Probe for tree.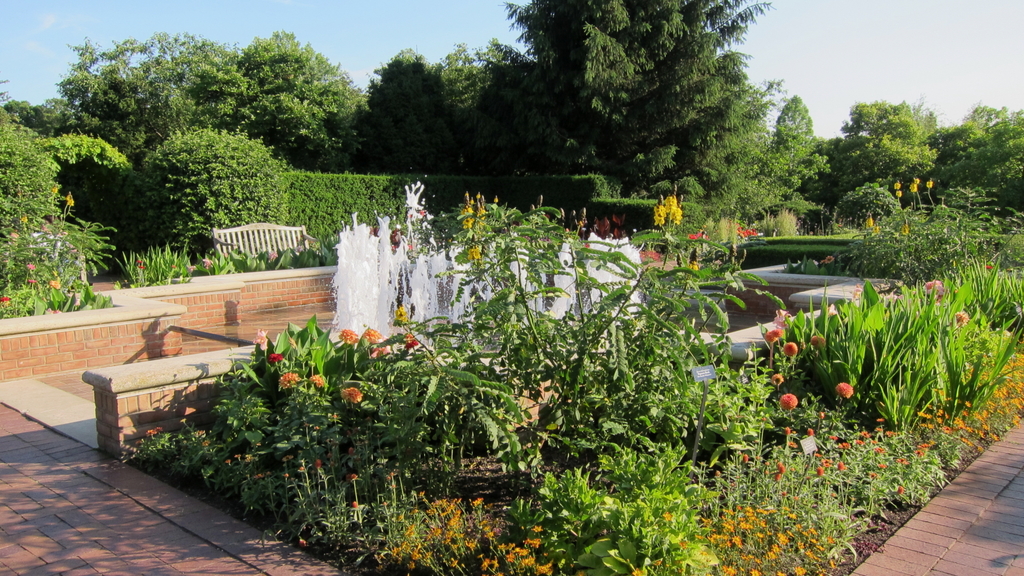
Probe result: select_region(761, 74, 825, 207).
